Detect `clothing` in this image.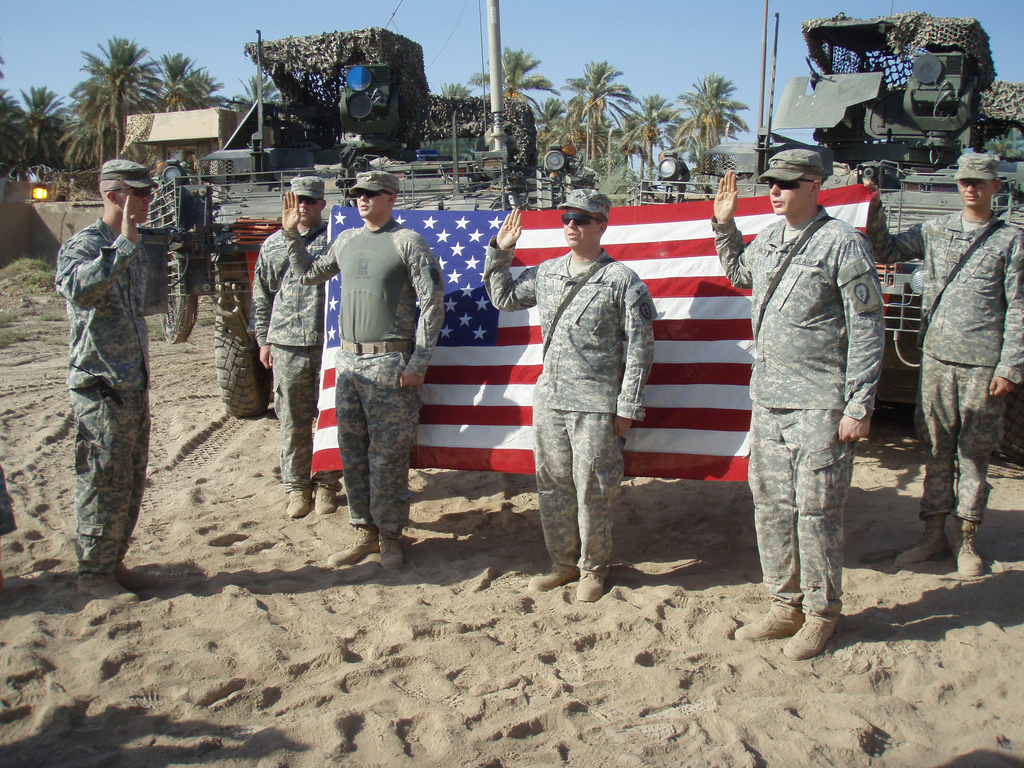
Detection: [251,230,349,493].
